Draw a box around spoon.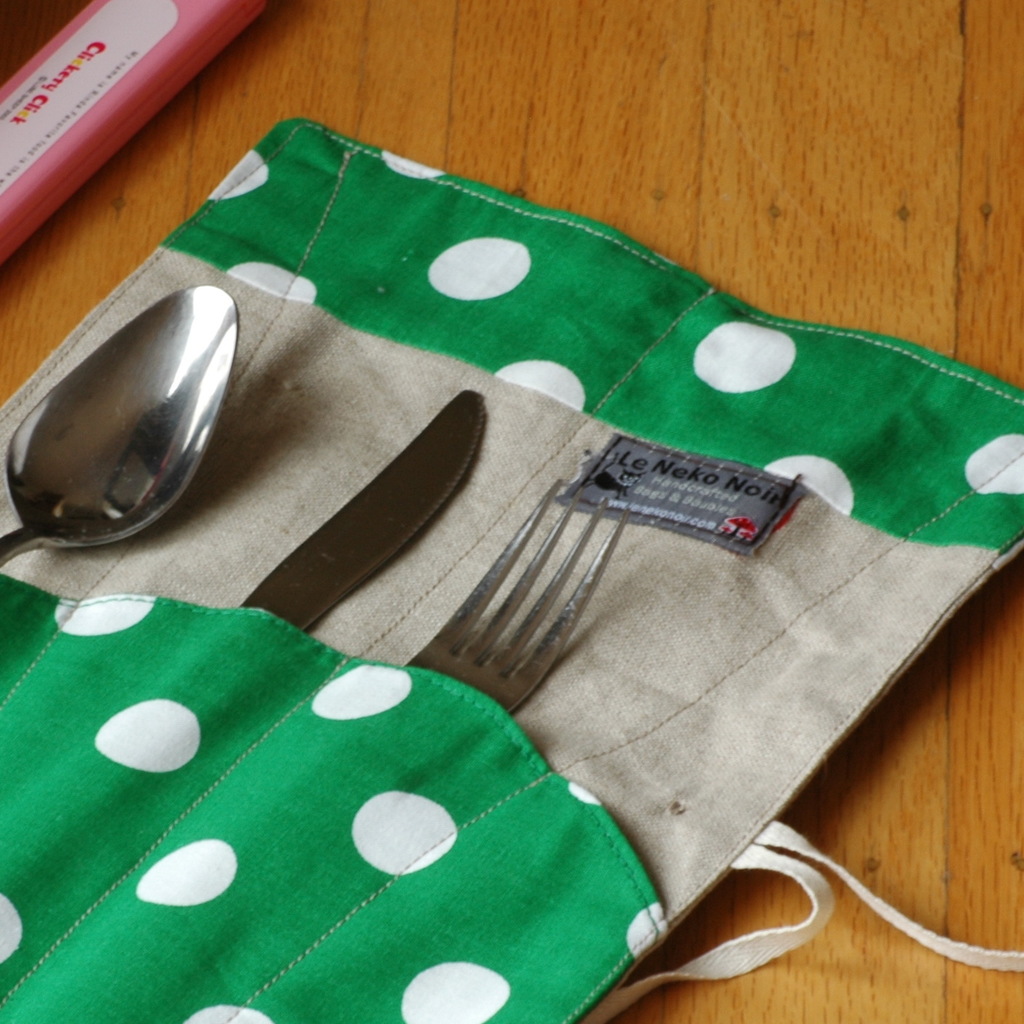
[x1=0, y1=280, x2=244, y2=567].
